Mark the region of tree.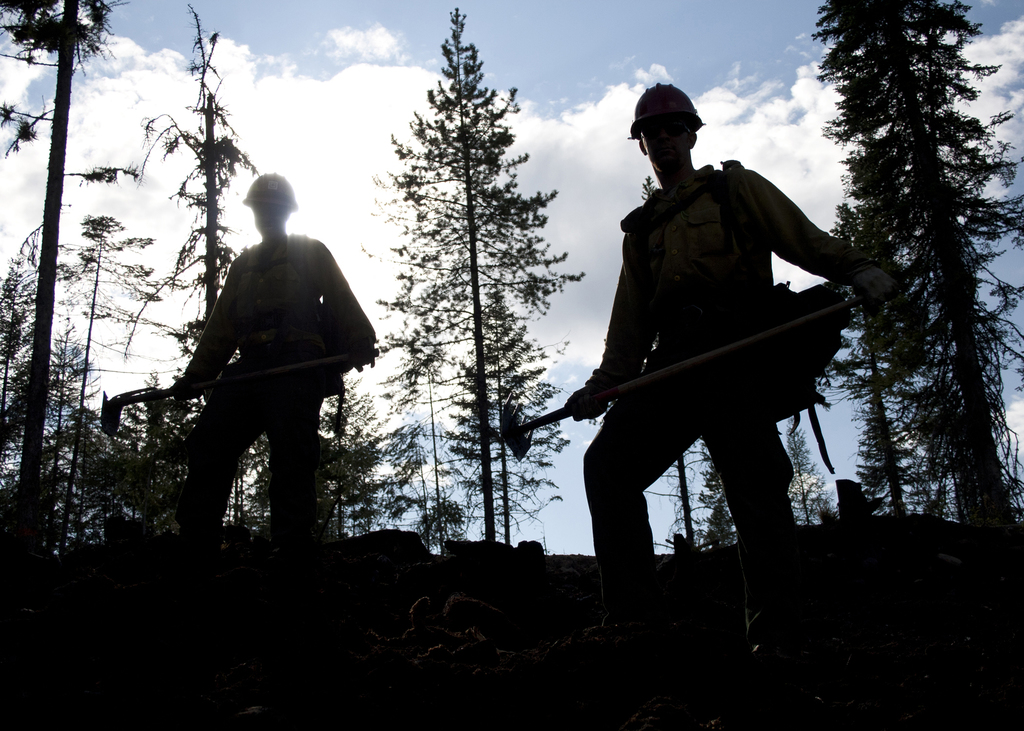
Region: (left=113, top=0, right=274, bottom=524).
